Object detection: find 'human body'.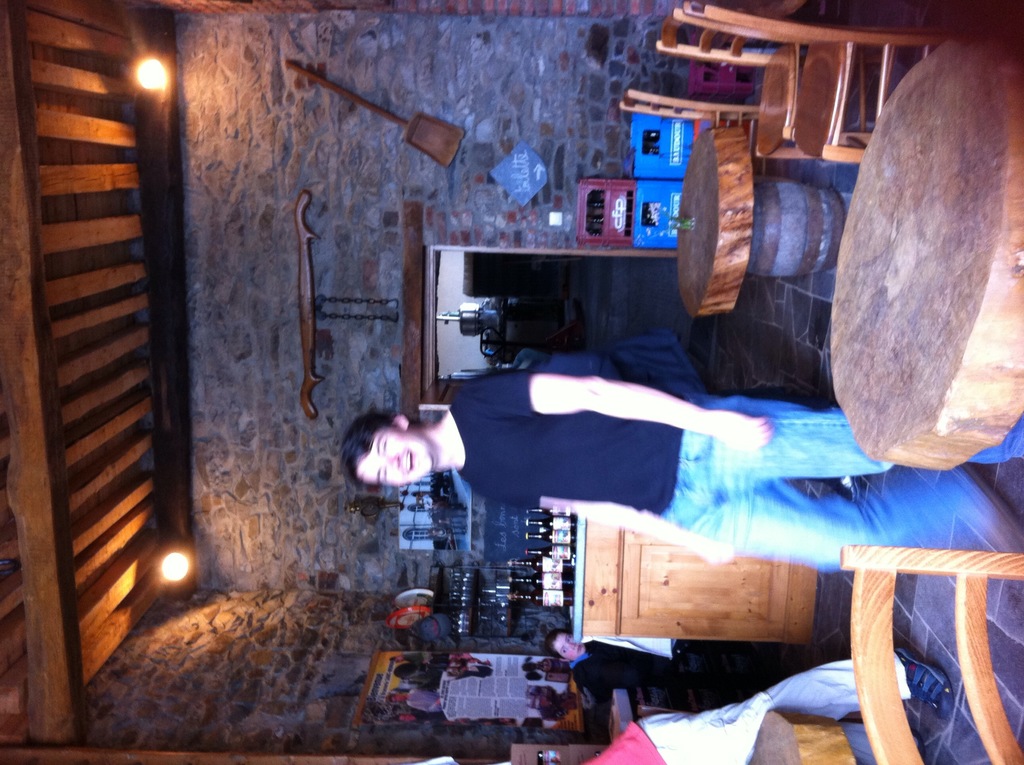
(567, 637, 764, 705).
